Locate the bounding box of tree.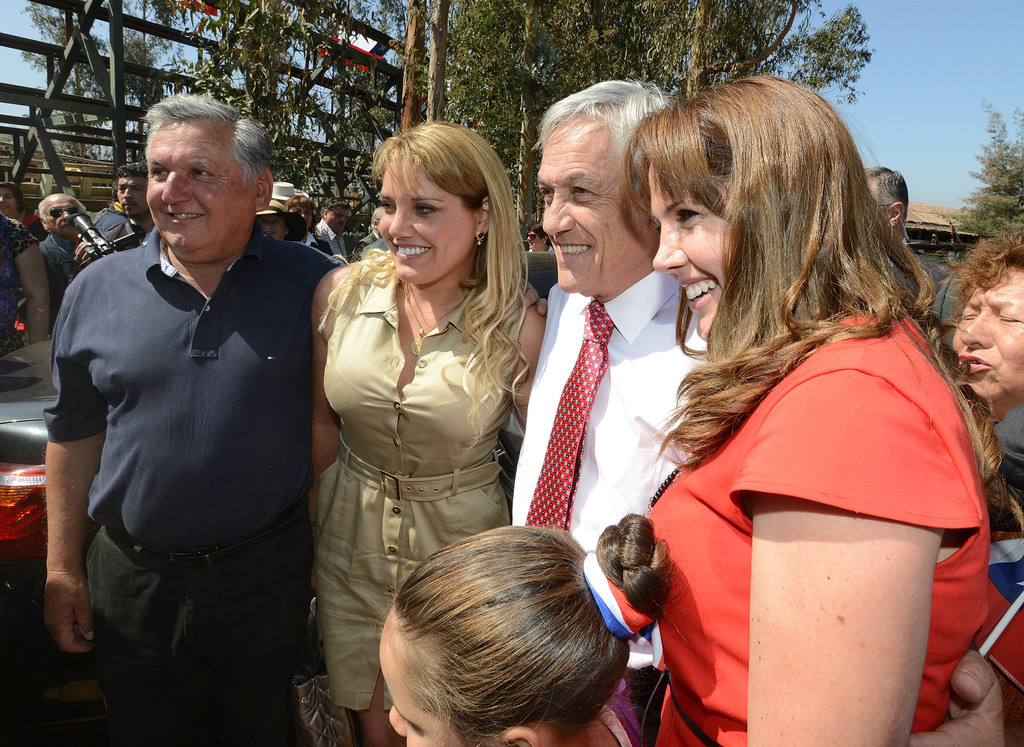
Bounding box: left=934, top=104, right=1023, bottom=234.
